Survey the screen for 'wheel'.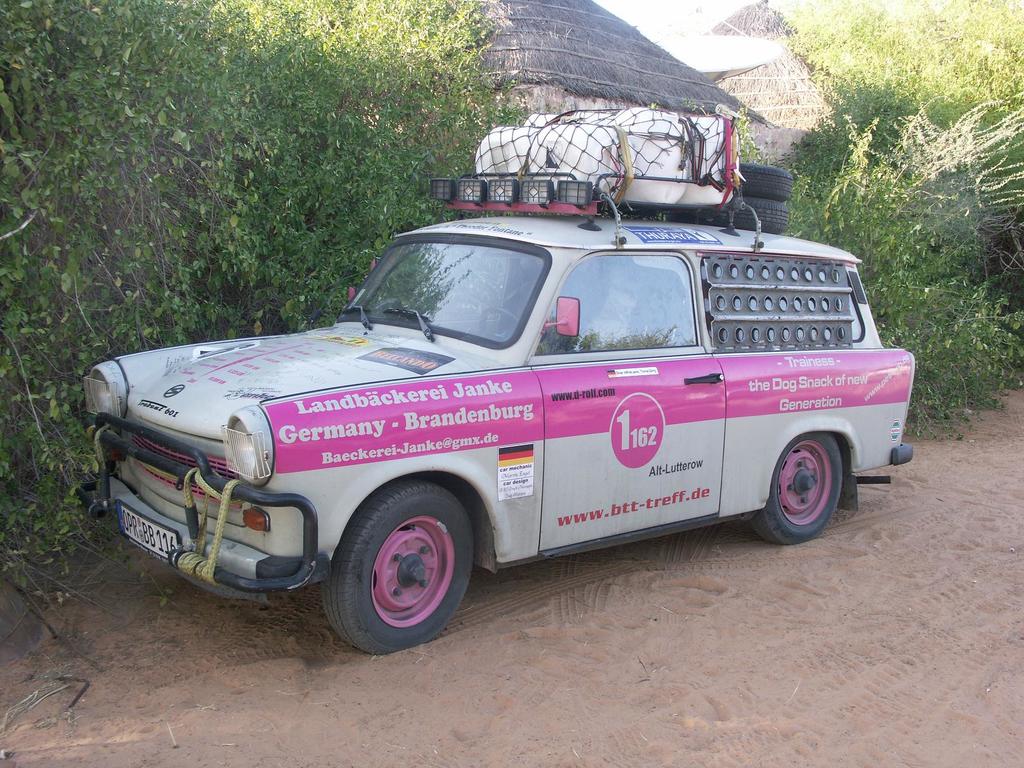
Survey found: (314, 493, 482, 644).
